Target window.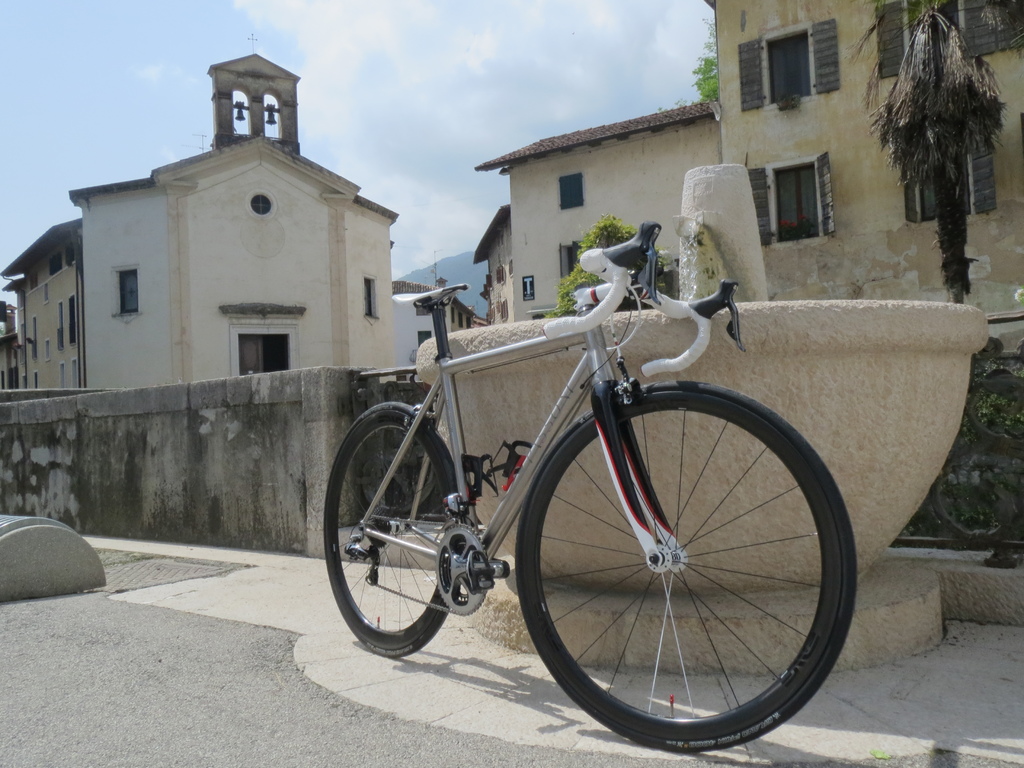
Target region: x1=558, y1=242, x2=591, y2=289.
